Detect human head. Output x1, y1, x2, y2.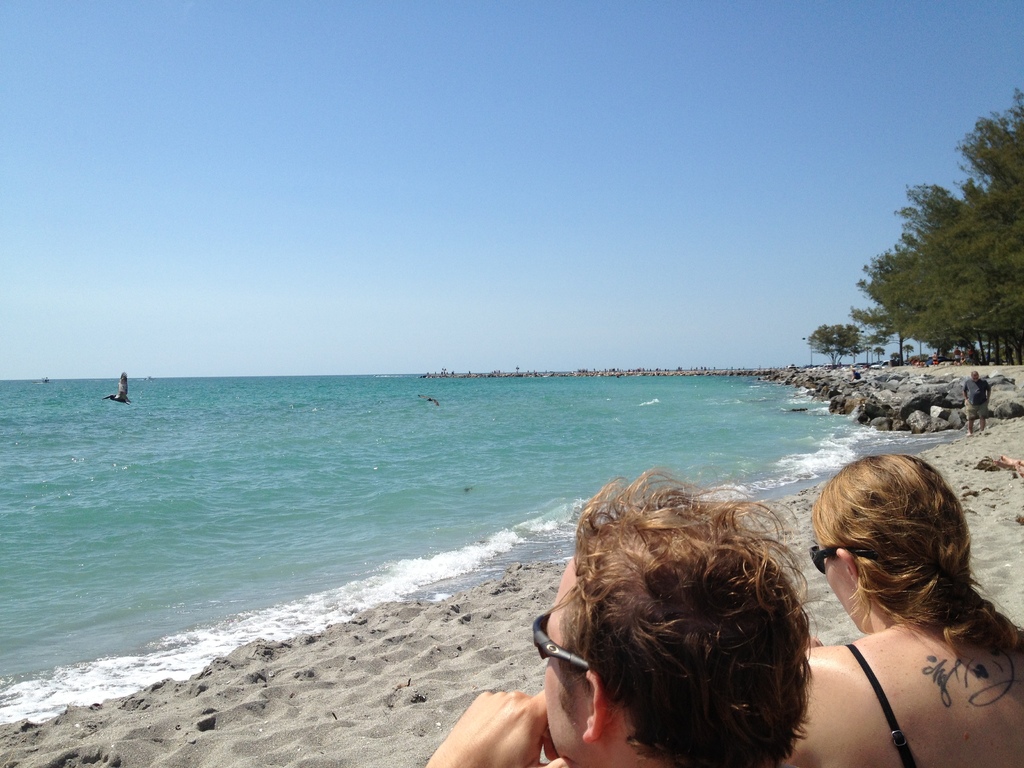
806, 468, 989, 673.
